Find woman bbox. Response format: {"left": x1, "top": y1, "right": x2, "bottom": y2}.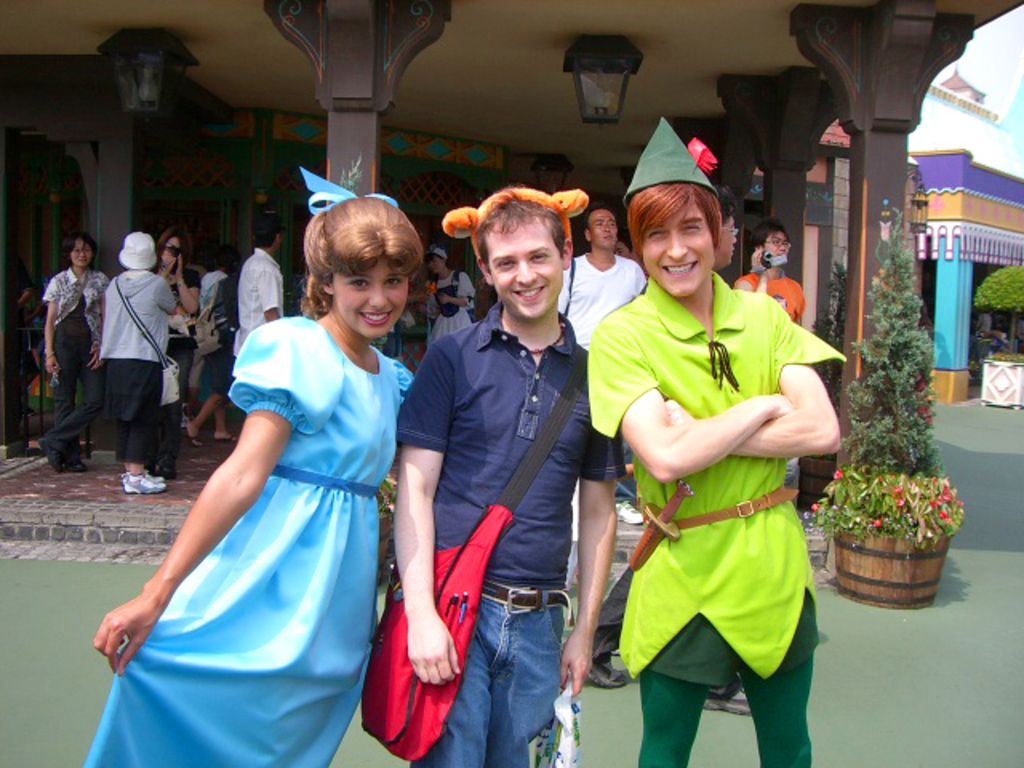
{"left": 426, "top": 248, "right": 474, "bottom": 344}.
